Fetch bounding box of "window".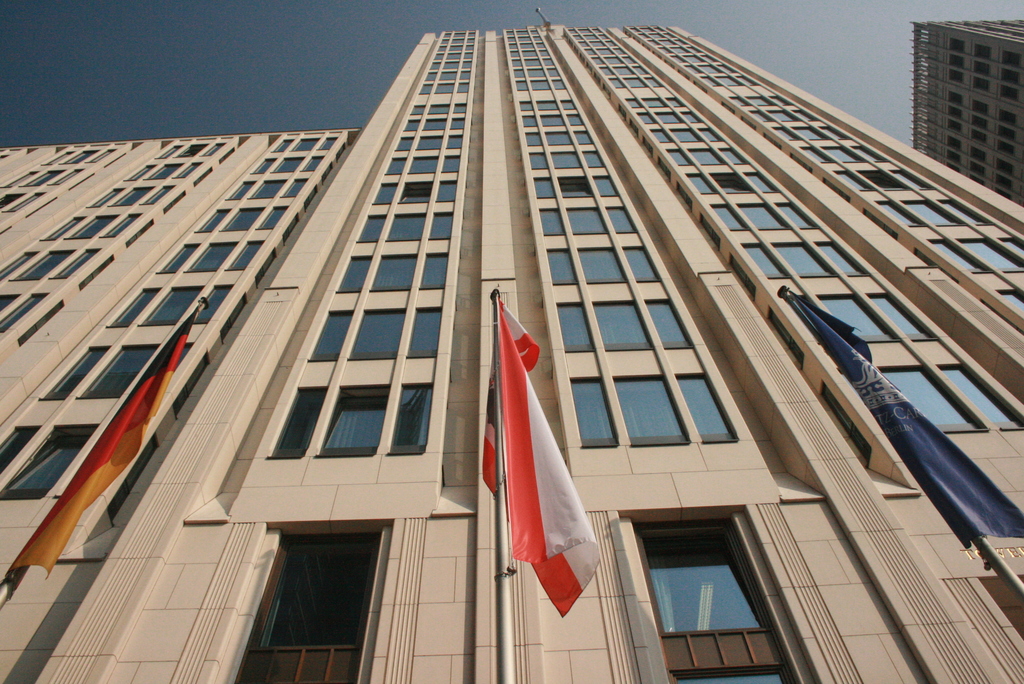
Bbox: select_region(73, 254, 114, 292).
